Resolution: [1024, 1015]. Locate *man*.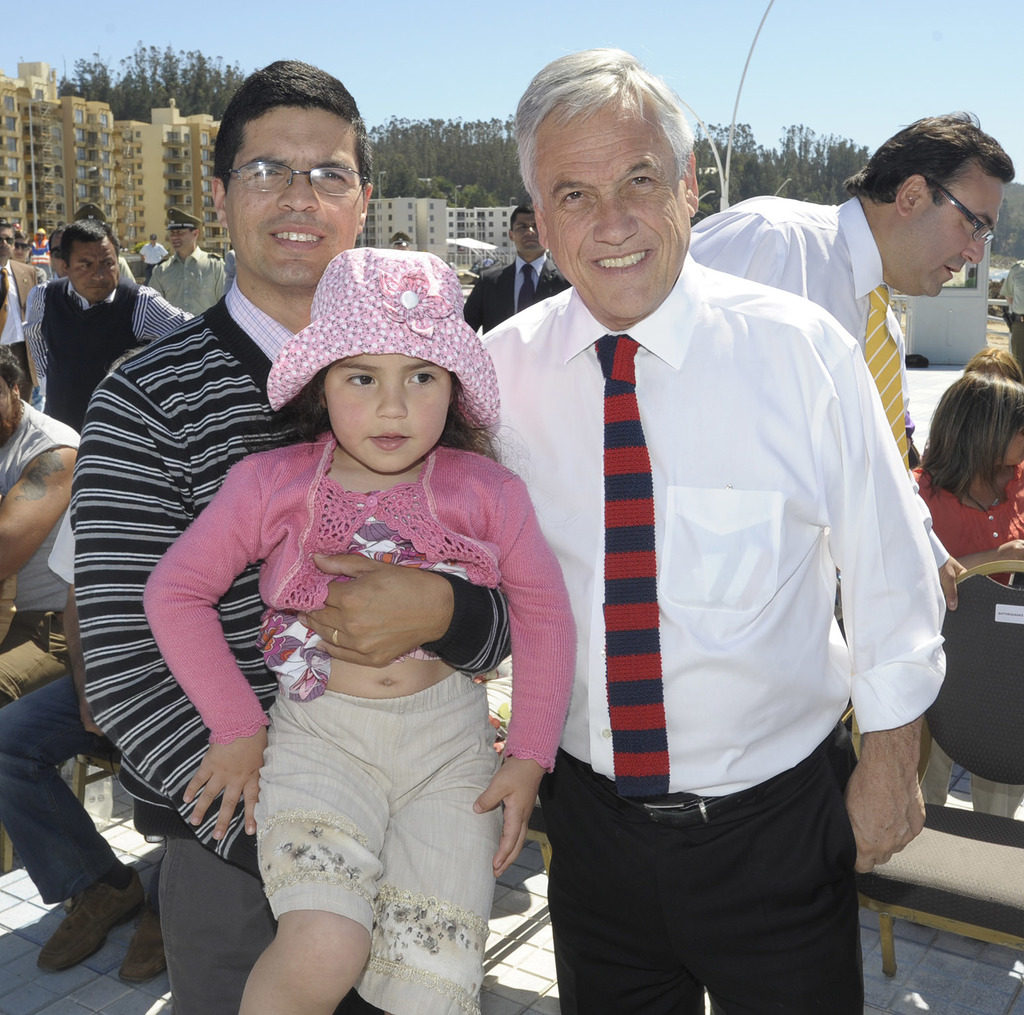
{"x1": 687, "y1": 108, "x2": 1012, "y2": 613}.
